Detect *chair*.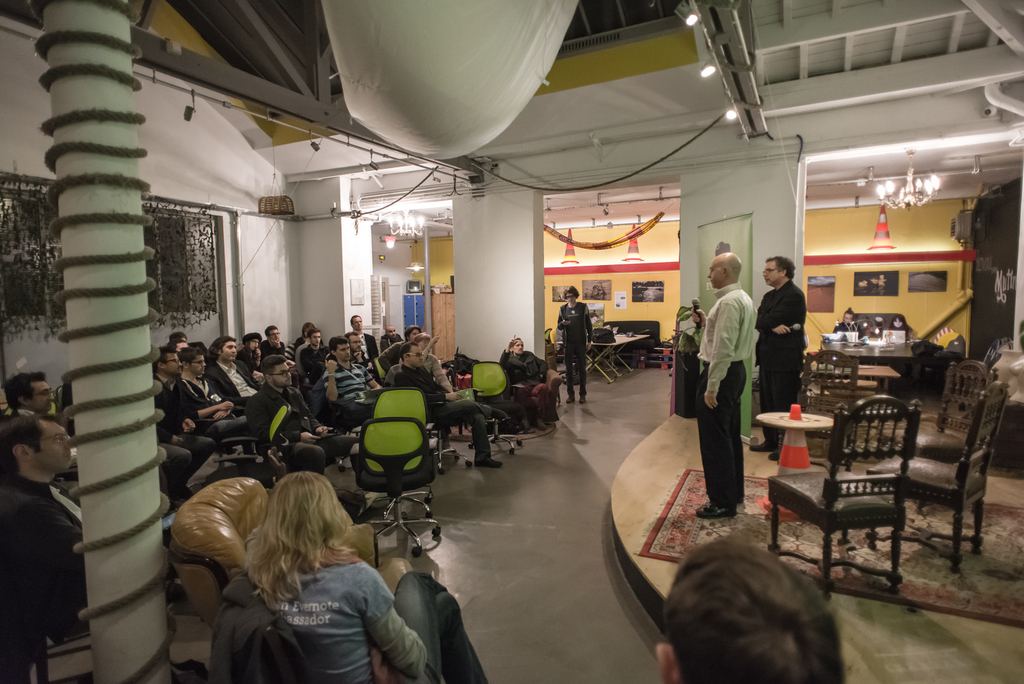
Detected at [left=879, top=358, right=1000, bottom=462].
